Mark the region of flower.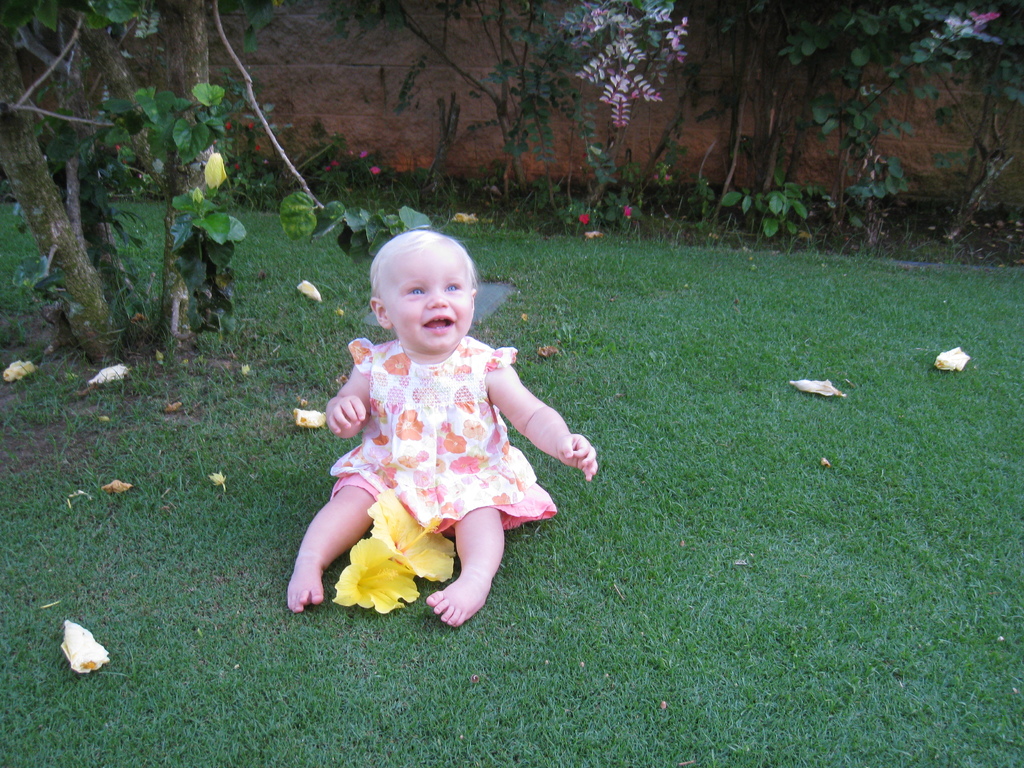
Region: l=225, t=120, r=231, b=131.
